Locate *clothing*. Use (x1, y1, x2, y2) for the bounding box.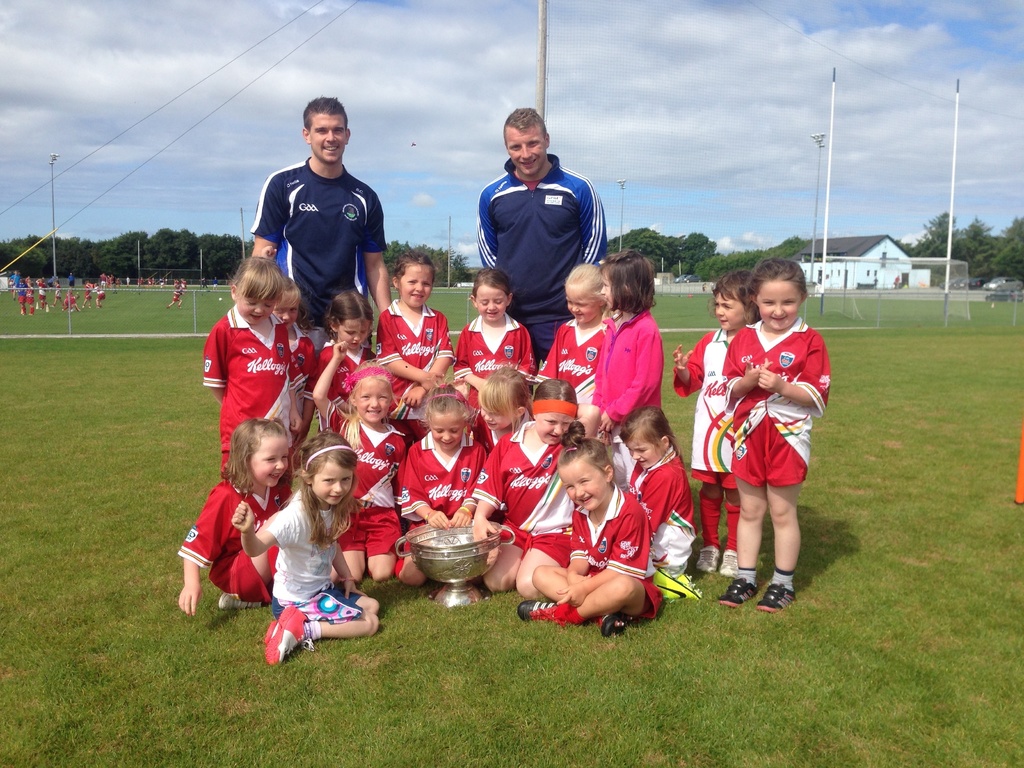
(285, 308, 330, 402).
